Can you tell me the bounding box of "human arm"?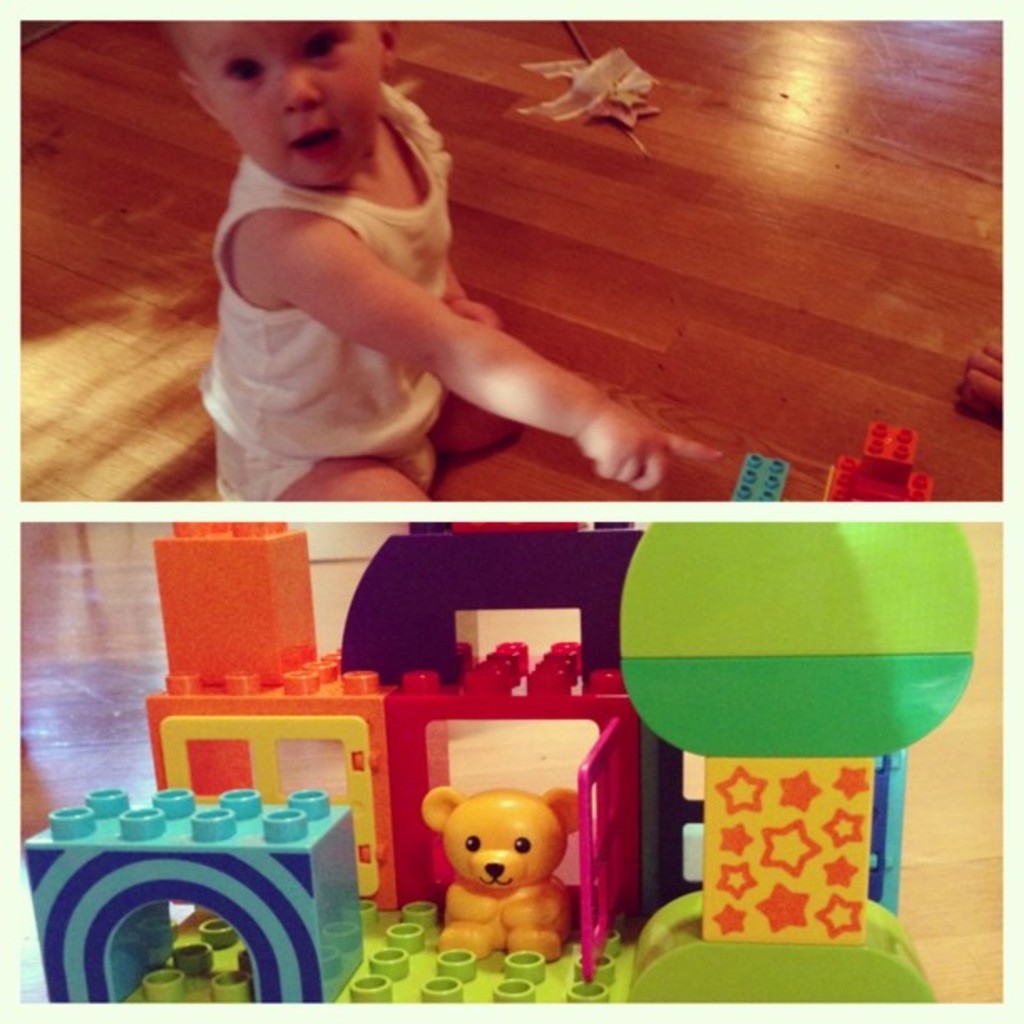
(x1=445, y1=264, x2=500, y2=328).
